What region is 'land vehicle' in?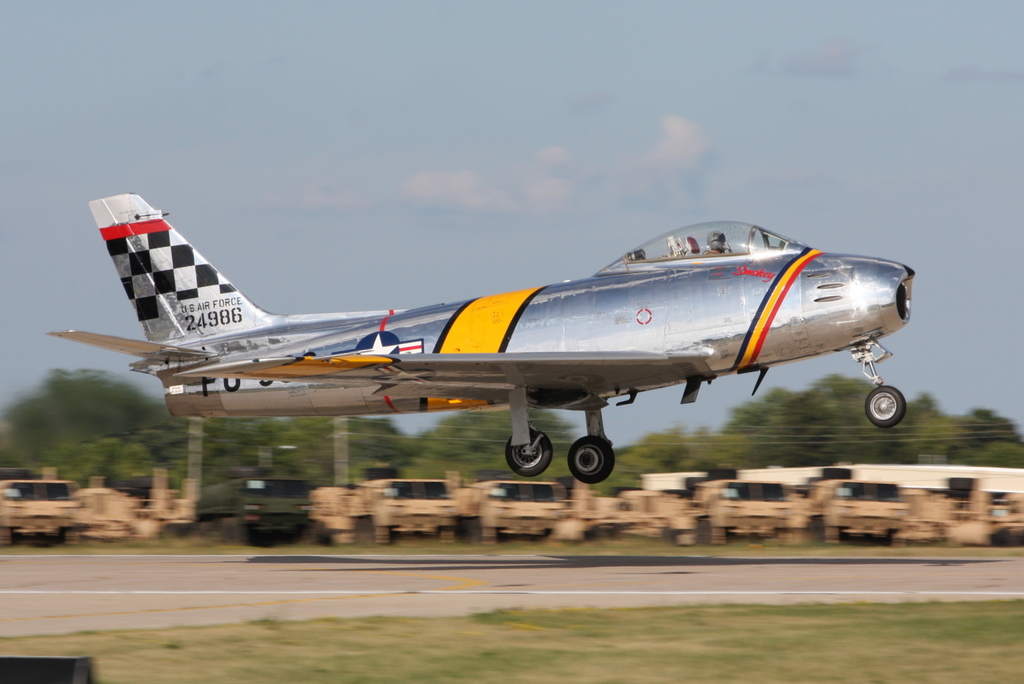
left=0, top=474, right=104, bottom=542.
